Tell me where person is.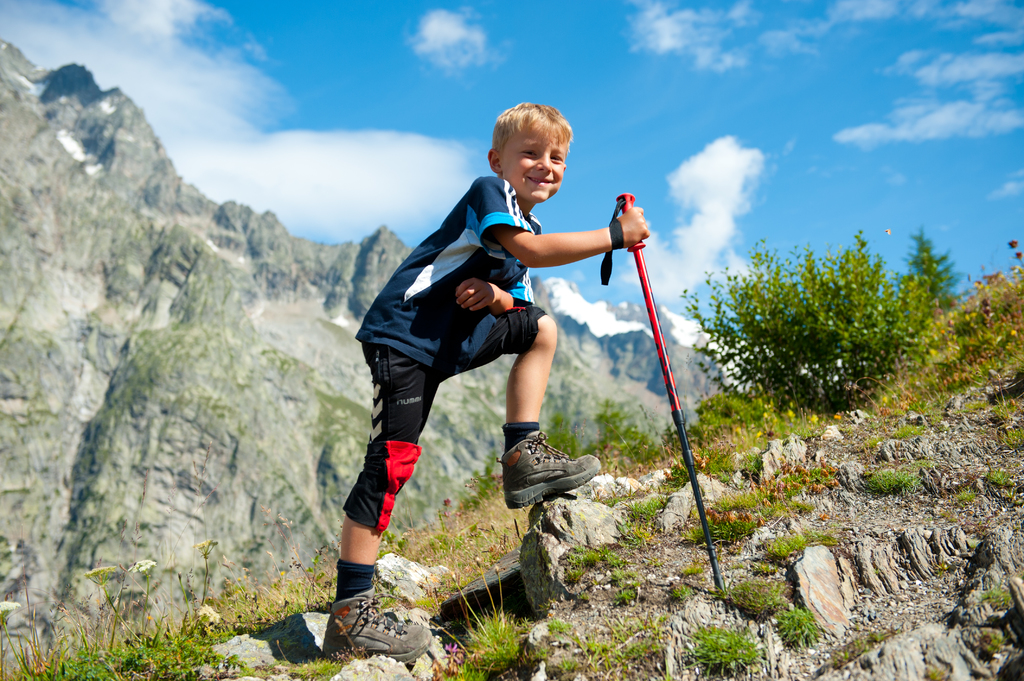
person is at [left=320, top=107, right=652, bottom=671].
